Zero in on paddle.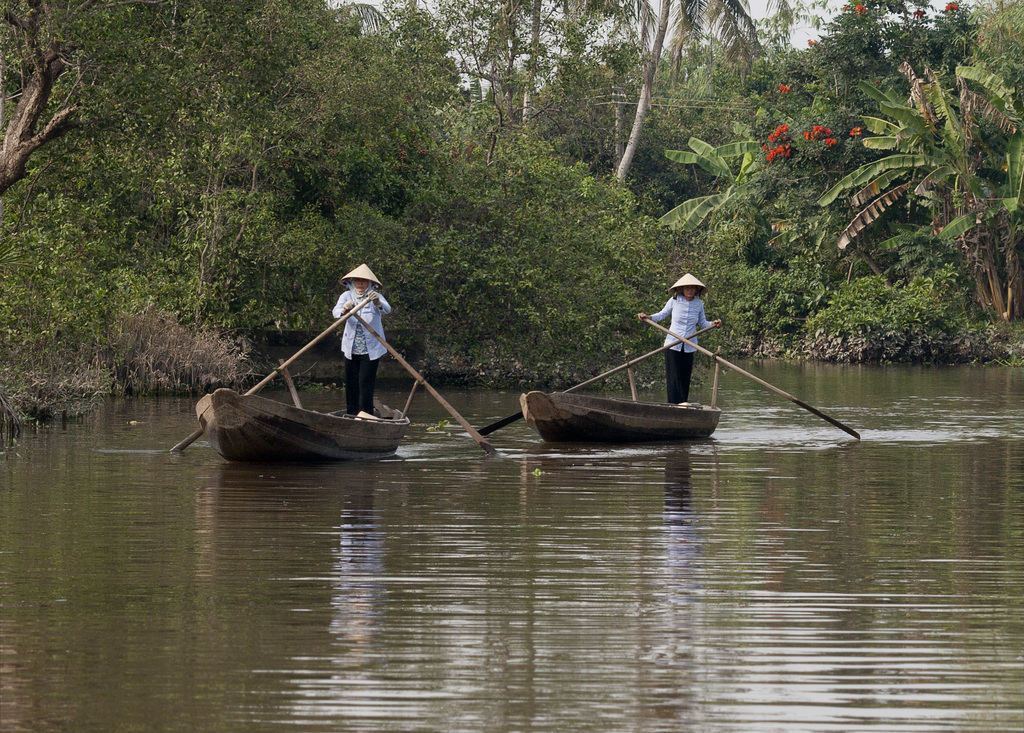
Zeroed in: box(348, 311, 489, 449).
